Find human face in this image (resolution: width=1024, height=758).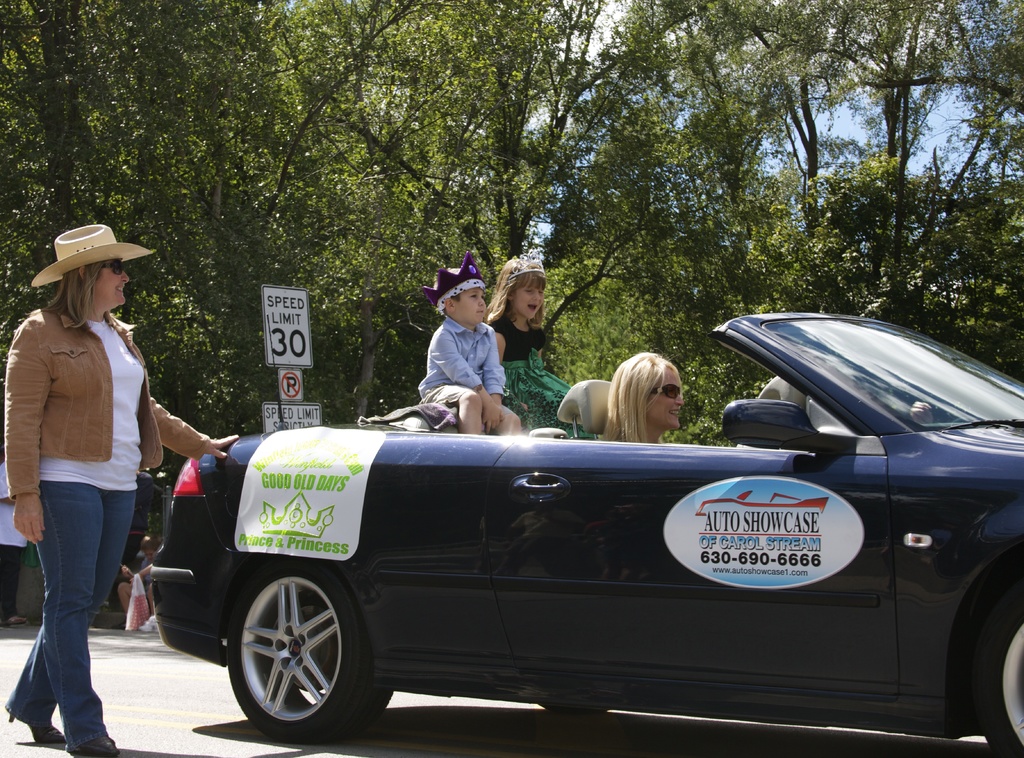
517 278 545 321.
